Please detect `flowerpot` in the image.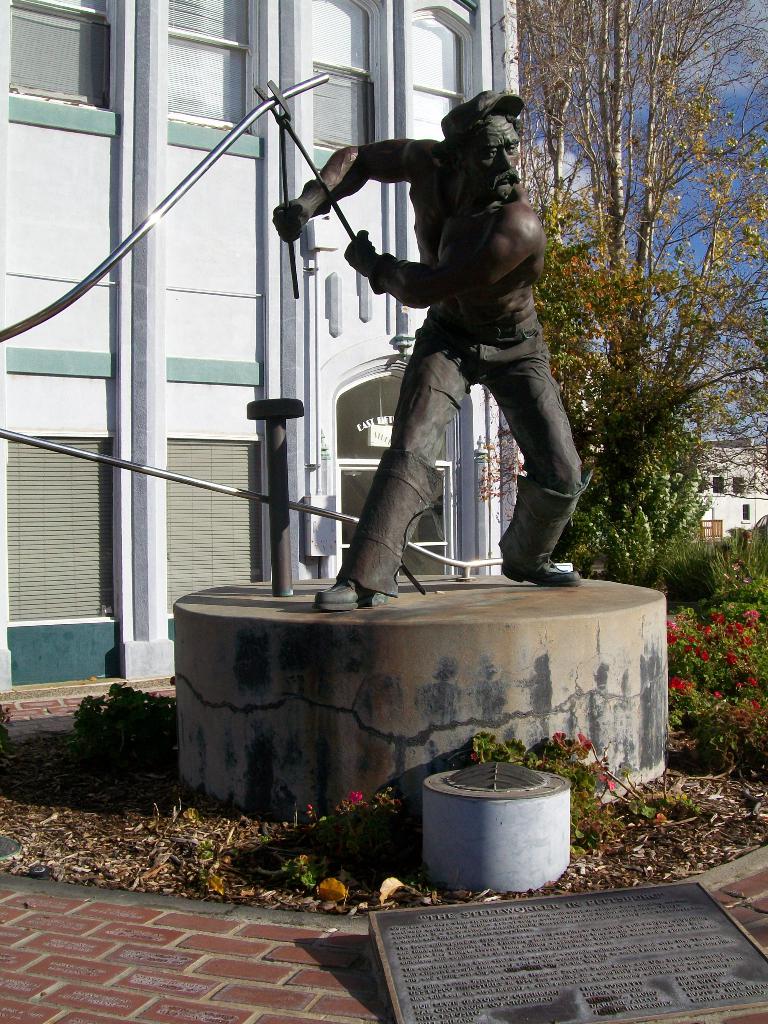
419, 754, 591, 891.
